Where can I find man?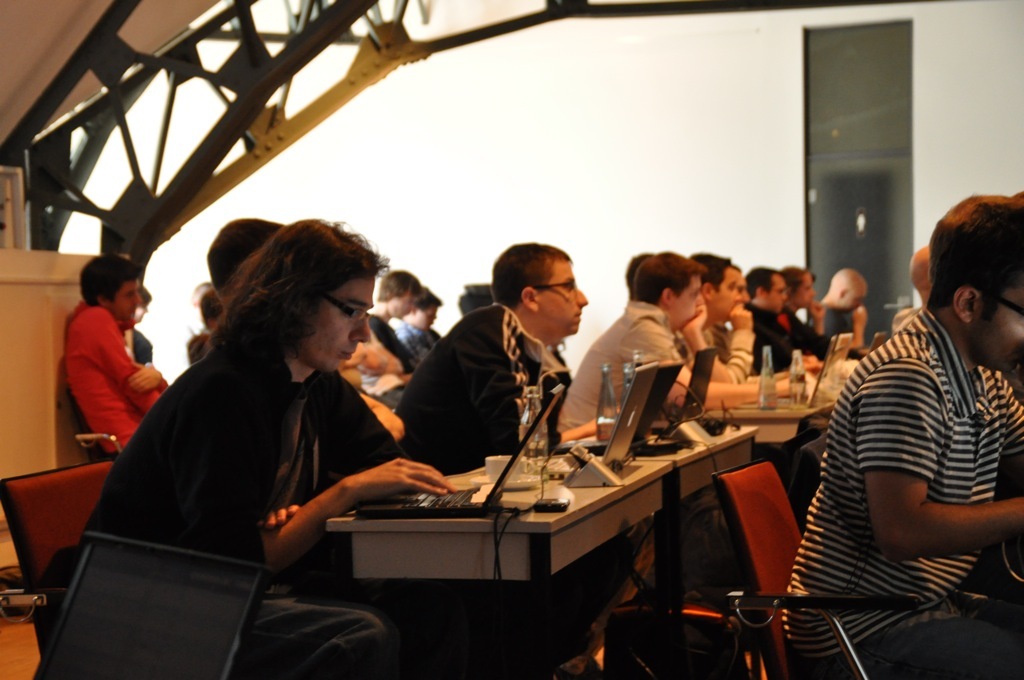
You can find it at (389,243,586,476).
